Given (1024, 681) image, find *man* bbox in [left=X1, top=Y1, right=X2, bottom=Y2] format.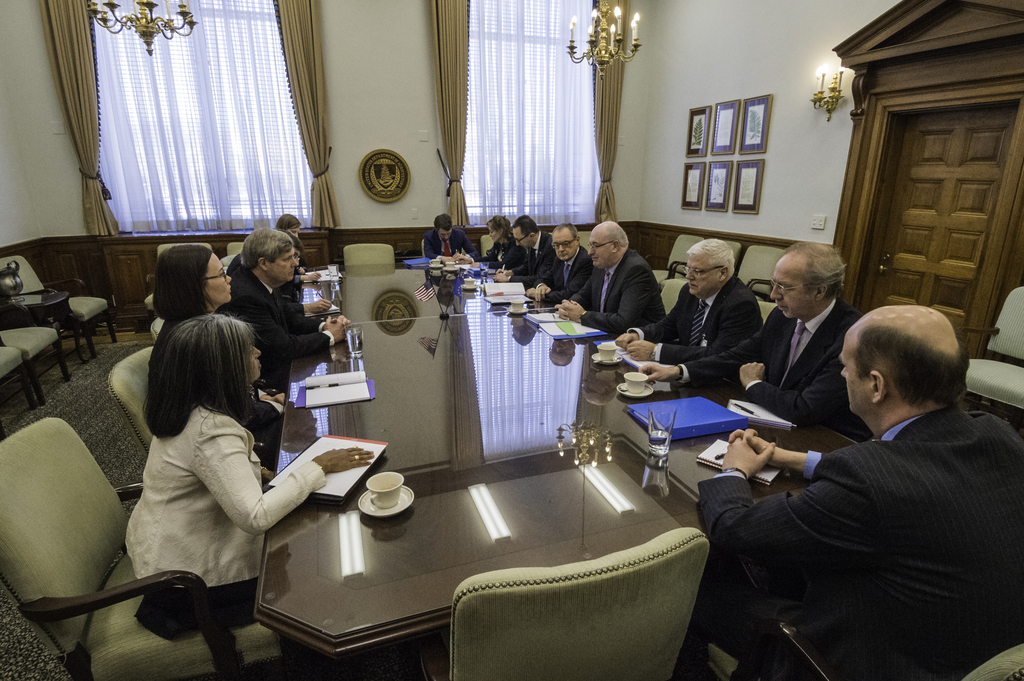
[left=276, top=215, right=300, bottom=231].
